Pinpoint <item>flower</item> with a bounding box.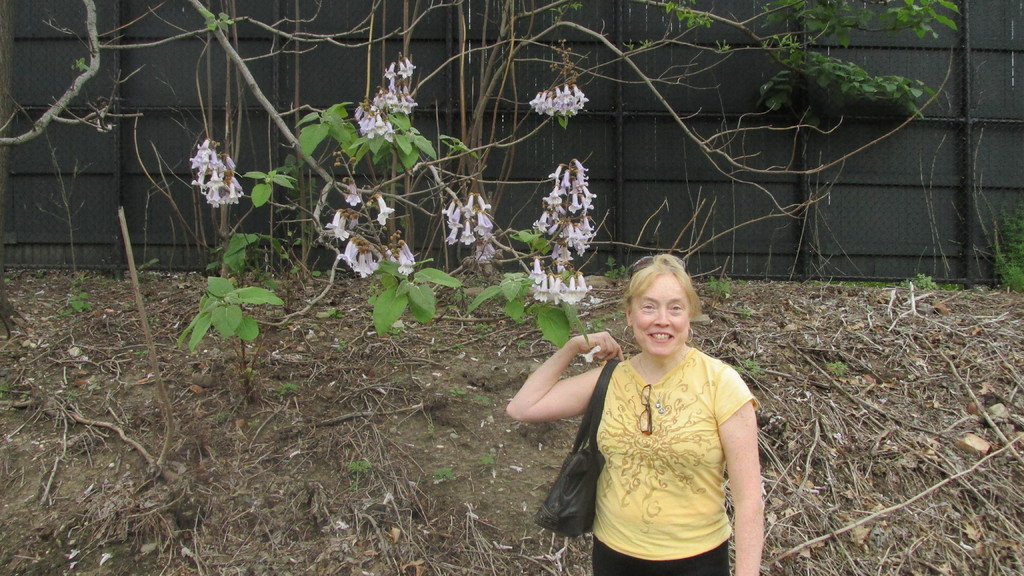
(x1=344, y1=180, x2=358, y2=205).
